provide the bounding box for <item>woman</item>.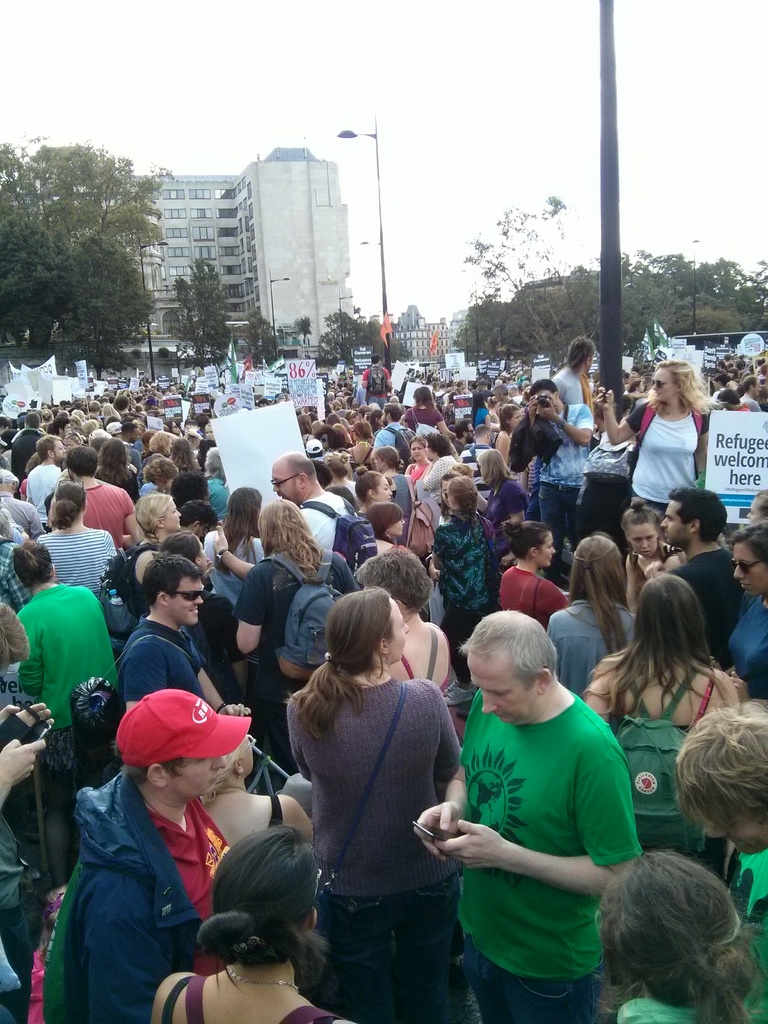
{"x1": 595, "y1": 359, "x2": 716, "y2": 516}.
